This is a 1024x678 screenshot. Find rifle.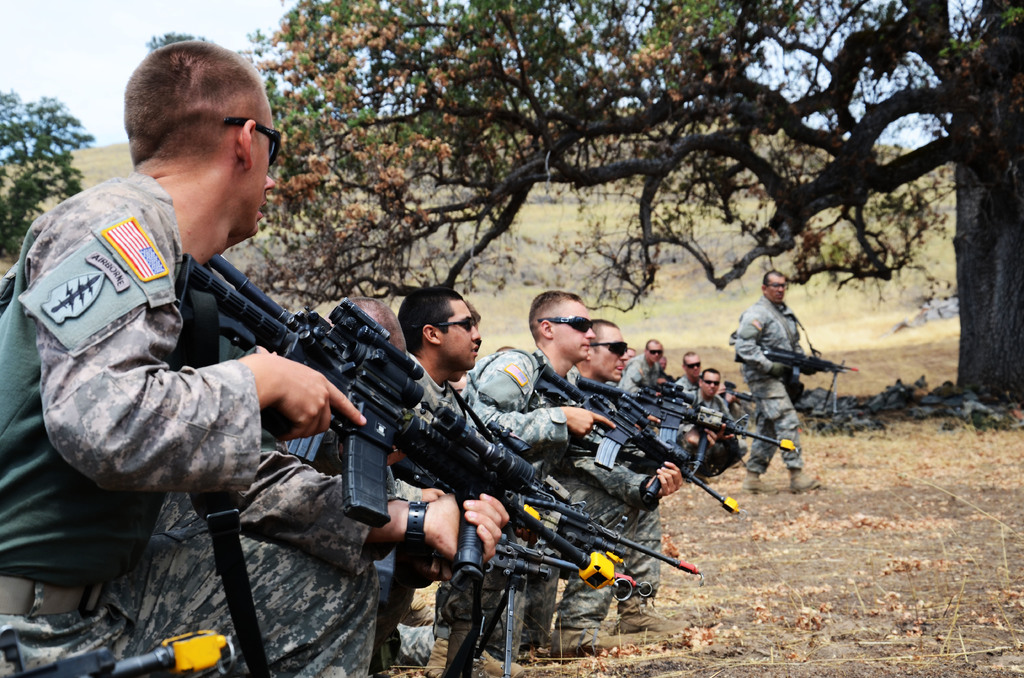
Bounding box: (170,281,538,531).
